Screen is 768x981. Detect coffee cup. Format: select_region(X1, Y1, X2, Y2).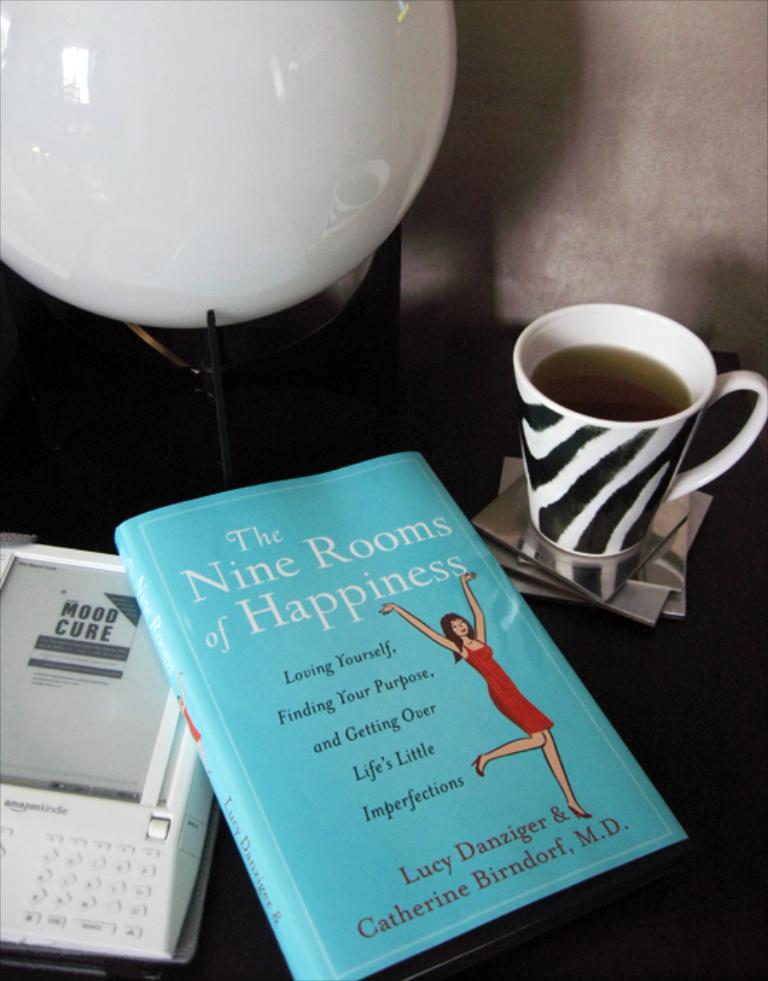
select_region(508, 301, 767, 564).
